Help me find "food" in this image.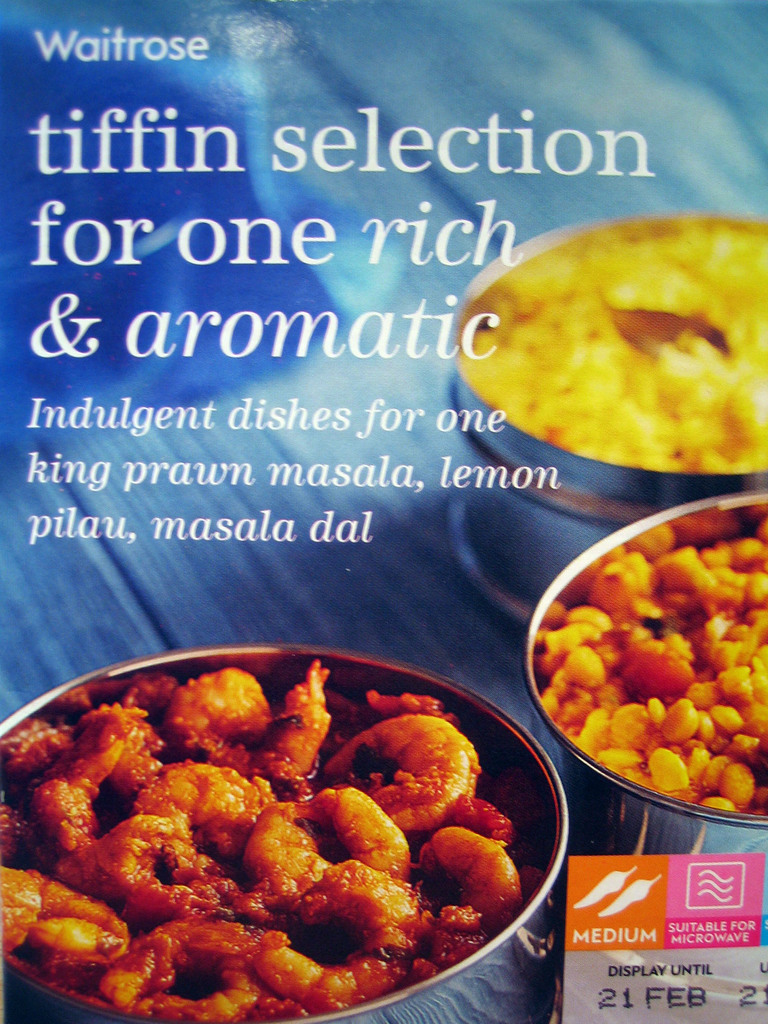
Found it: [x1=534, y1=515, x2=767, y2=817].
